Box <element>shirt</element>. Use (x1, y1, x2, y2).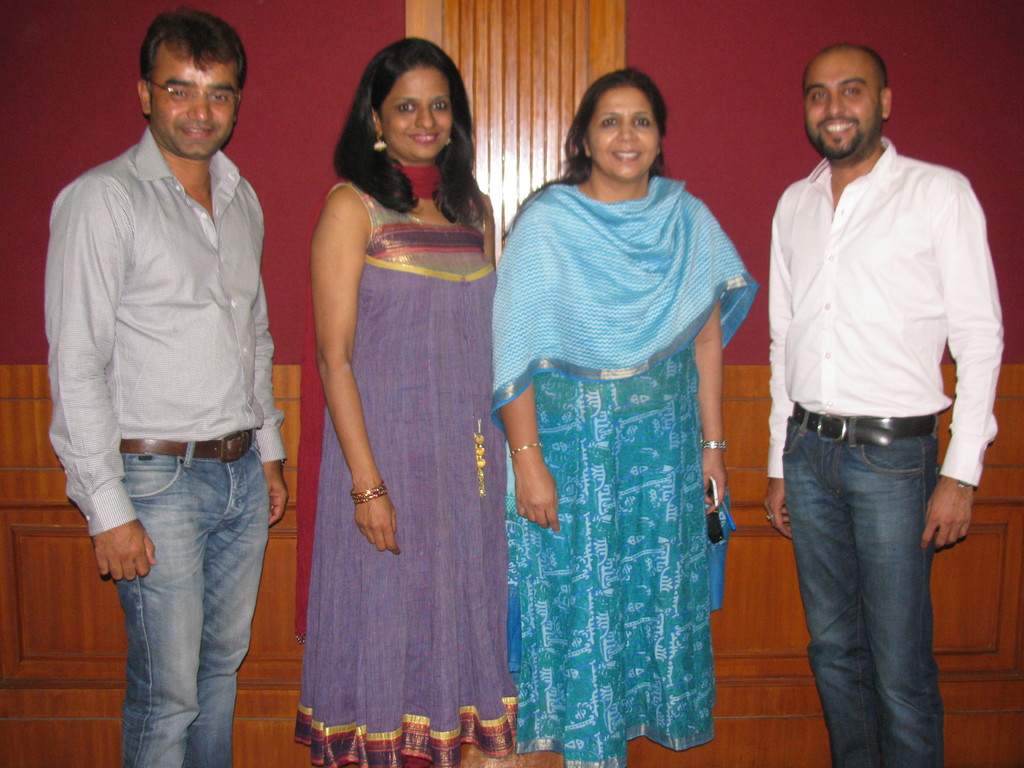
(772, 113, 979, 463).
